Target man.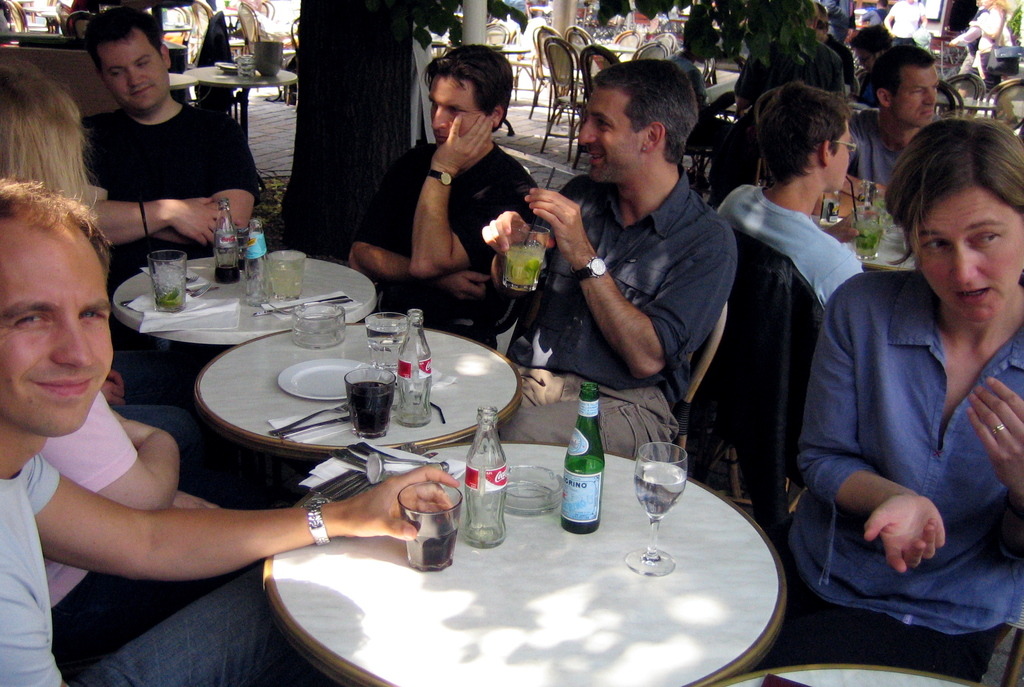
Target region: {"x1": 819, "y1": 0, "x2": 855, "y2": 45}.
